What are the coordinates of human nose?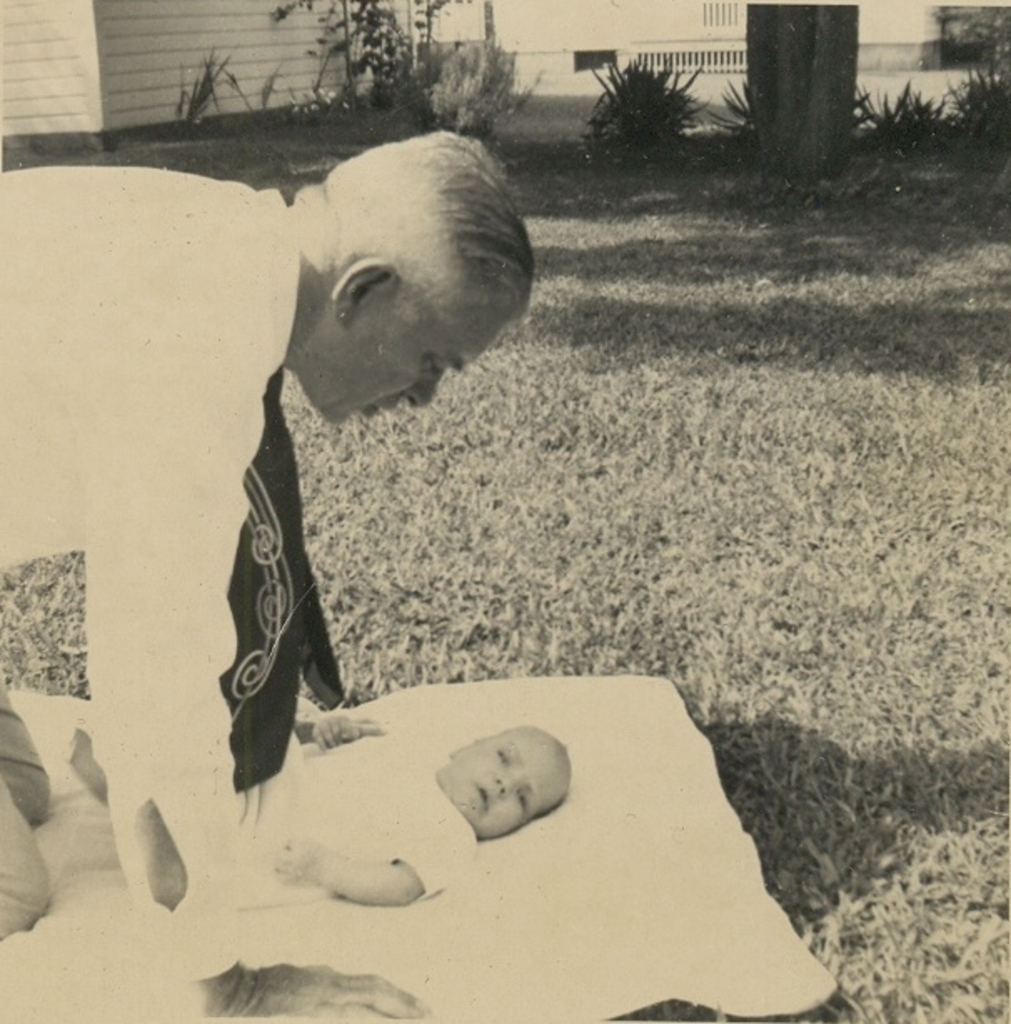
<box>409,382,437,407</box>.
